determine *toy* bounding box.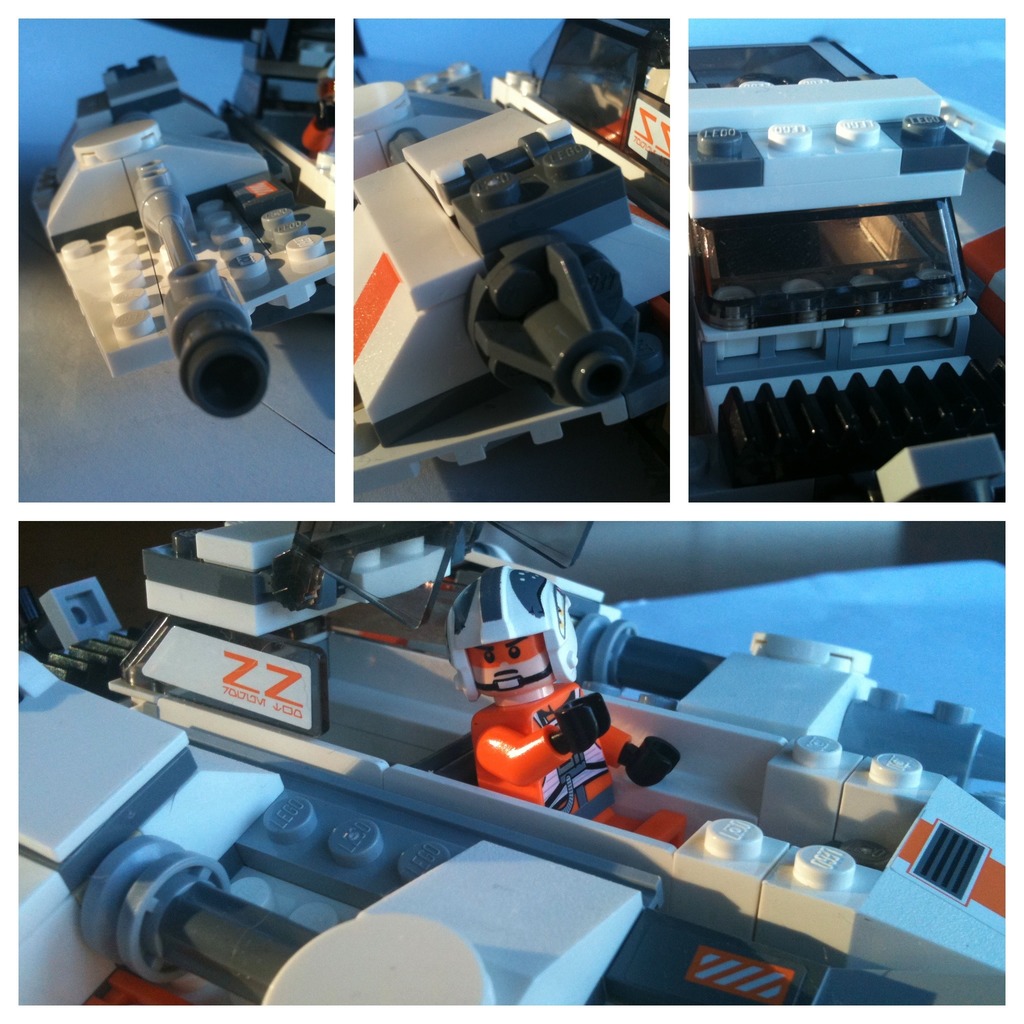
Determined: bbox(17, 523, 1007, 1007).
